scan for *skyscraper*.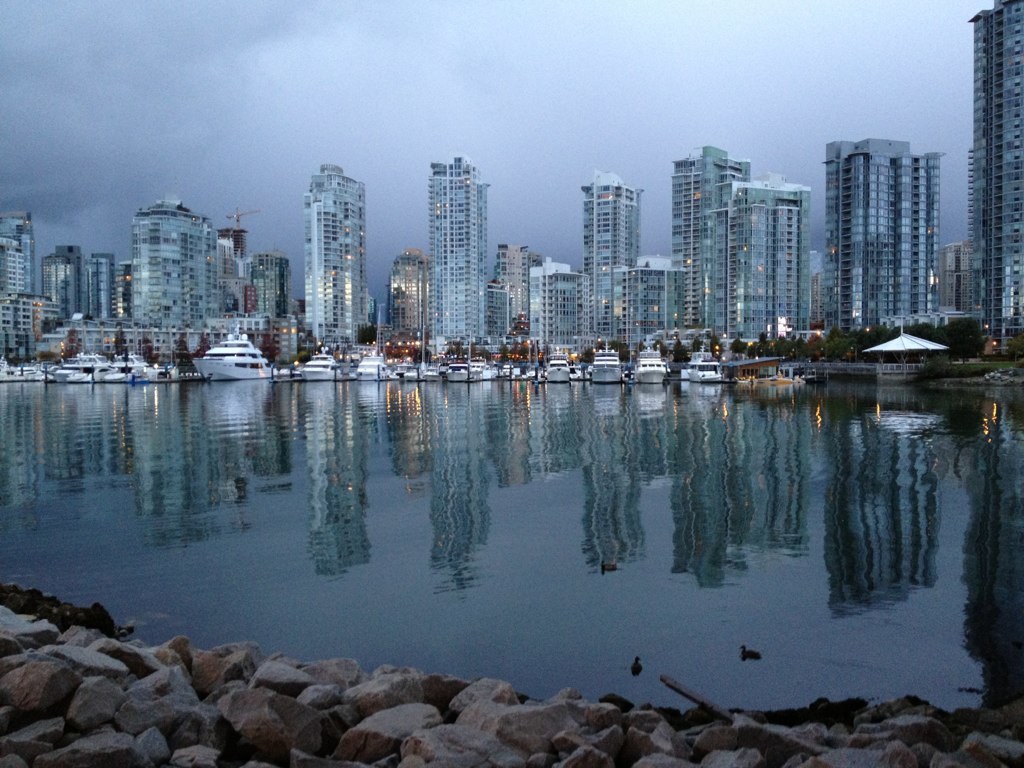
Scan result: 116:254:141:319.
